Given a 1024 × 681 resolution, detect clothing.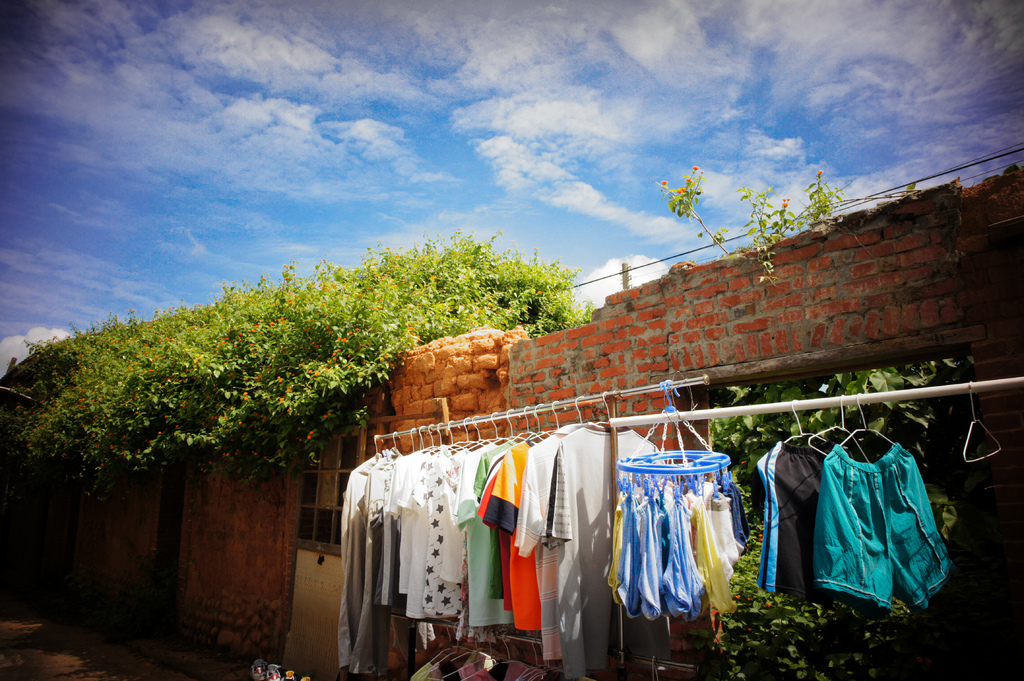
<bbox>548, 424, 642, 662</bbox>.
